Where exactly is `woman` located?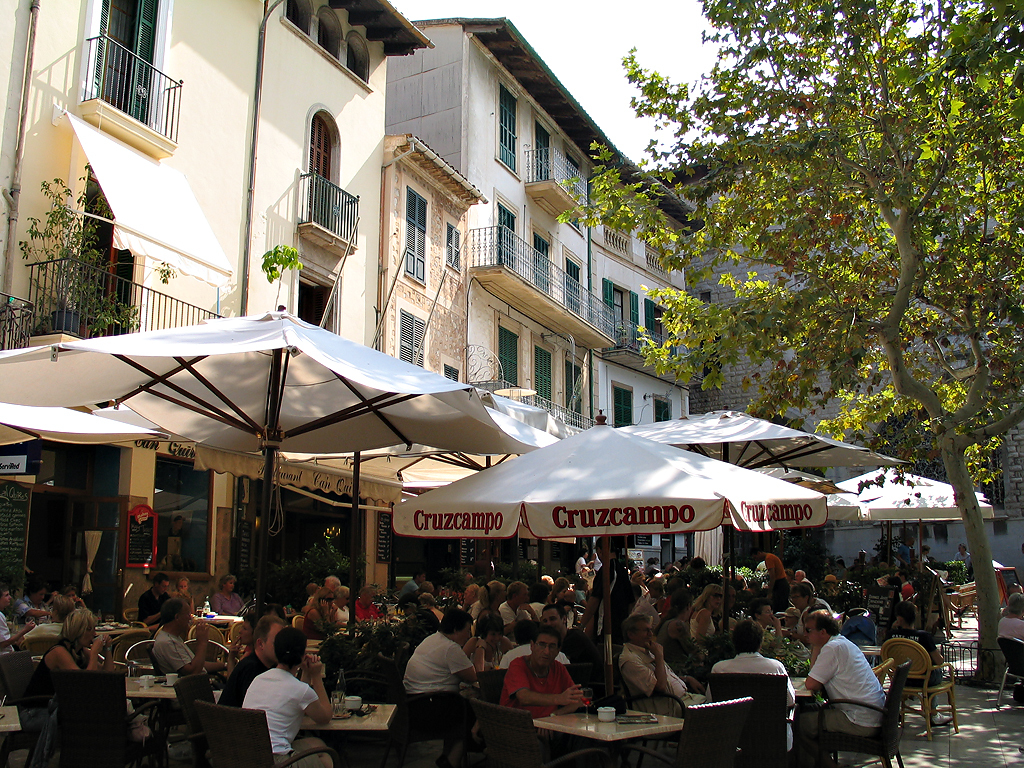
Its bounding box is (left=473, top=579, right=508, bottom=617).
